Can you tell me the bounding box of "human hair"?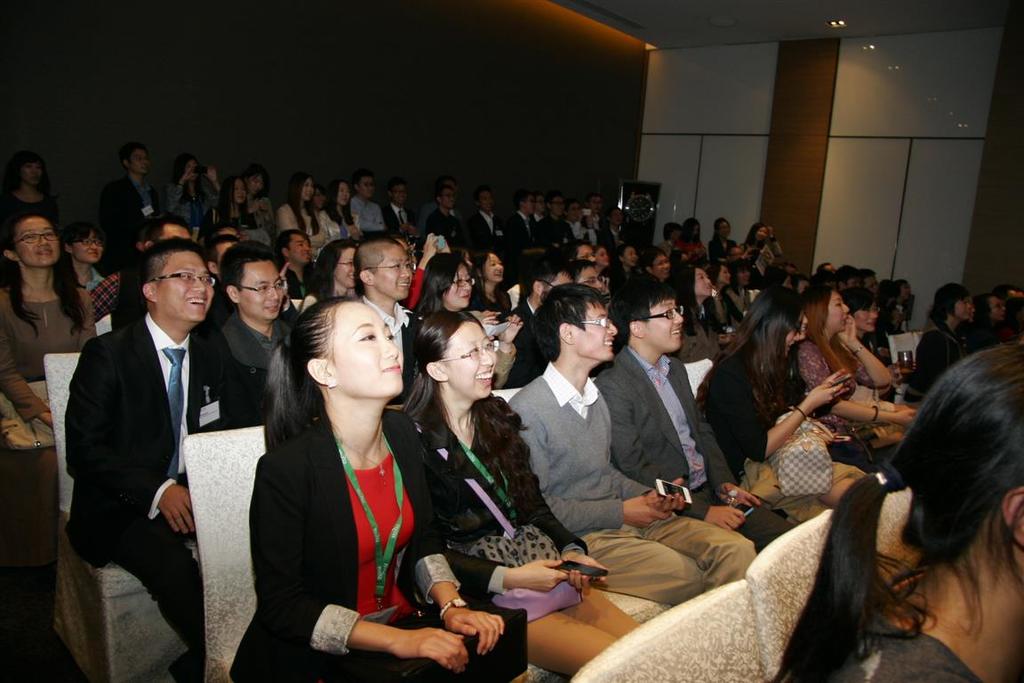
665:257:698:331.
